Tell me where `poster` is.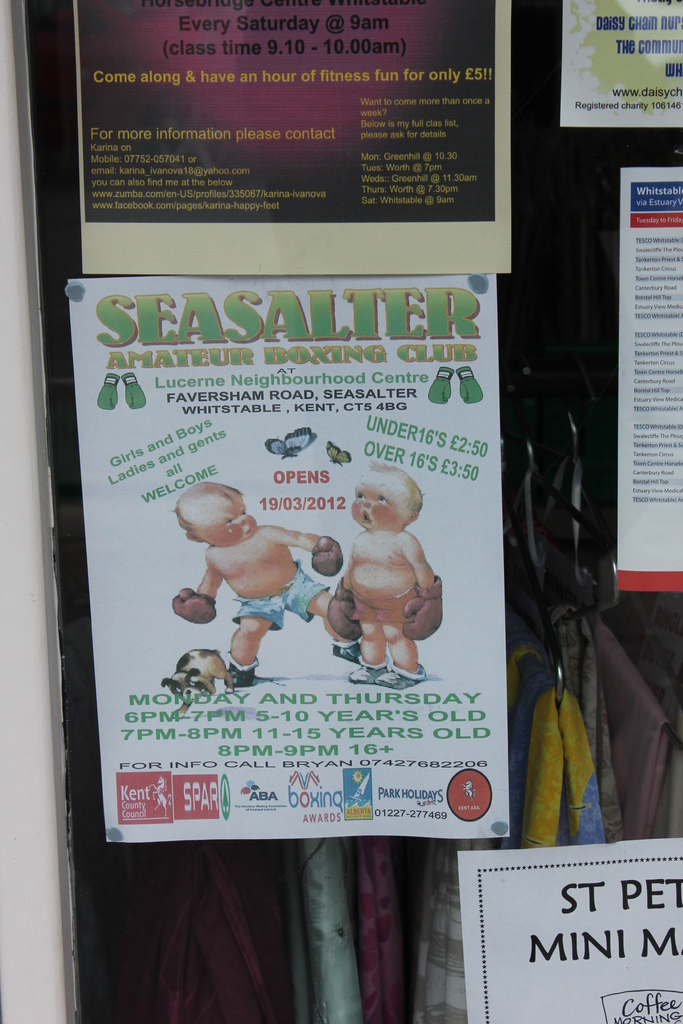
`poster` is at (67, 273, 511, 844).
